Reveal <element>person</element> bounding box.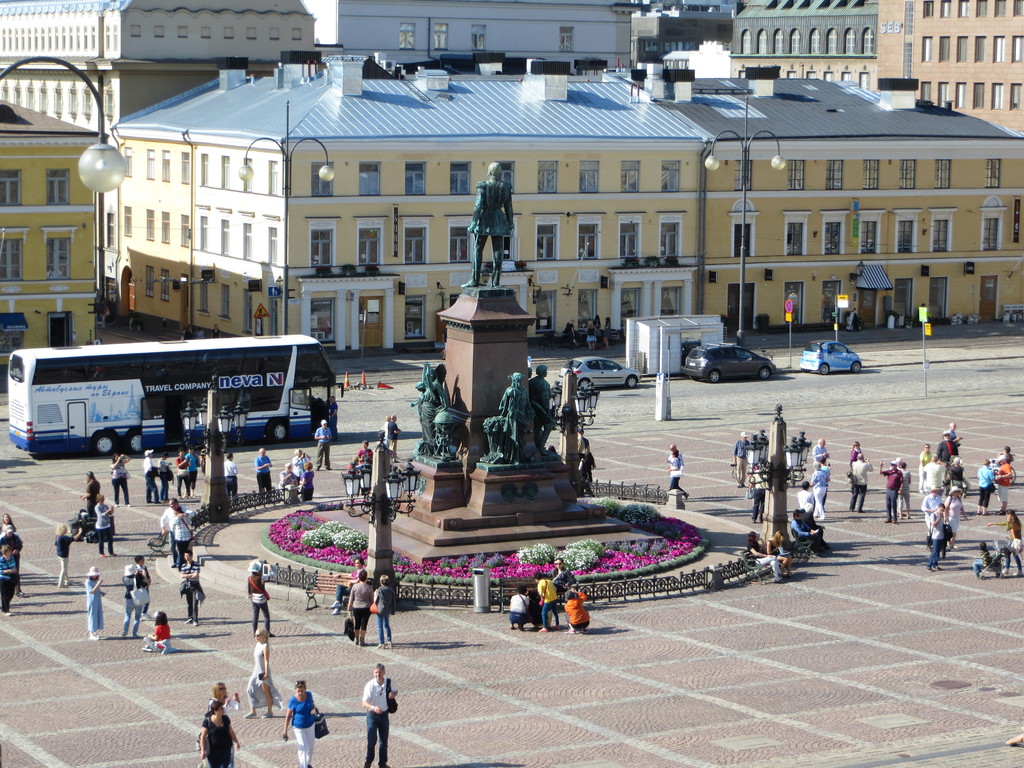
Revealed: <region>792, 479, 816, 520</region>.
